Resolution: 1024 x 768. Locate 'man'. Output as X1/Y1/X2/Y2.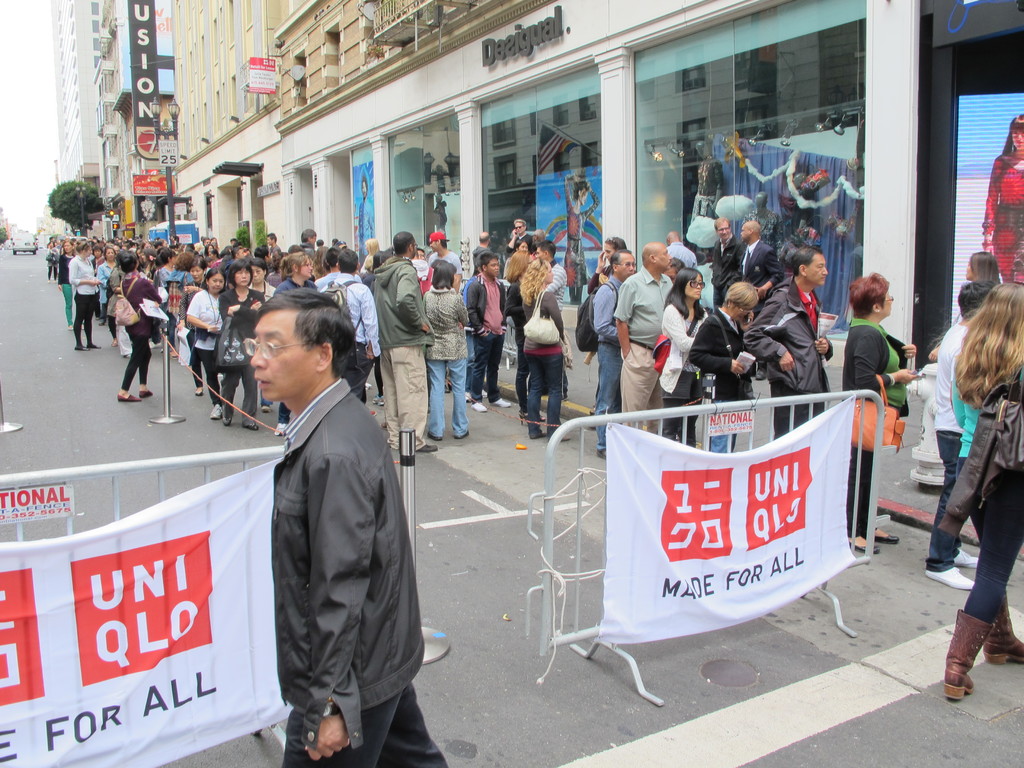
268/232/280/260.
